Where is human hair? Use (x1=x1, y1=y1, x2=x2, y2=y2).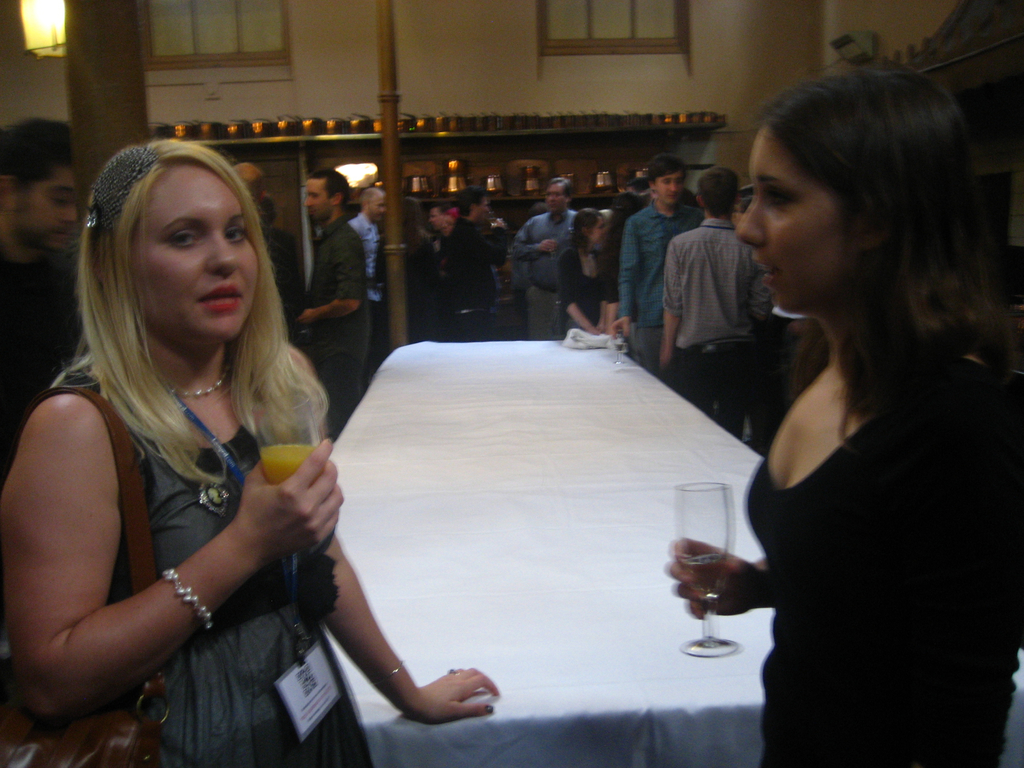
(x1=624, y1=175, x2=651, y2=191).
